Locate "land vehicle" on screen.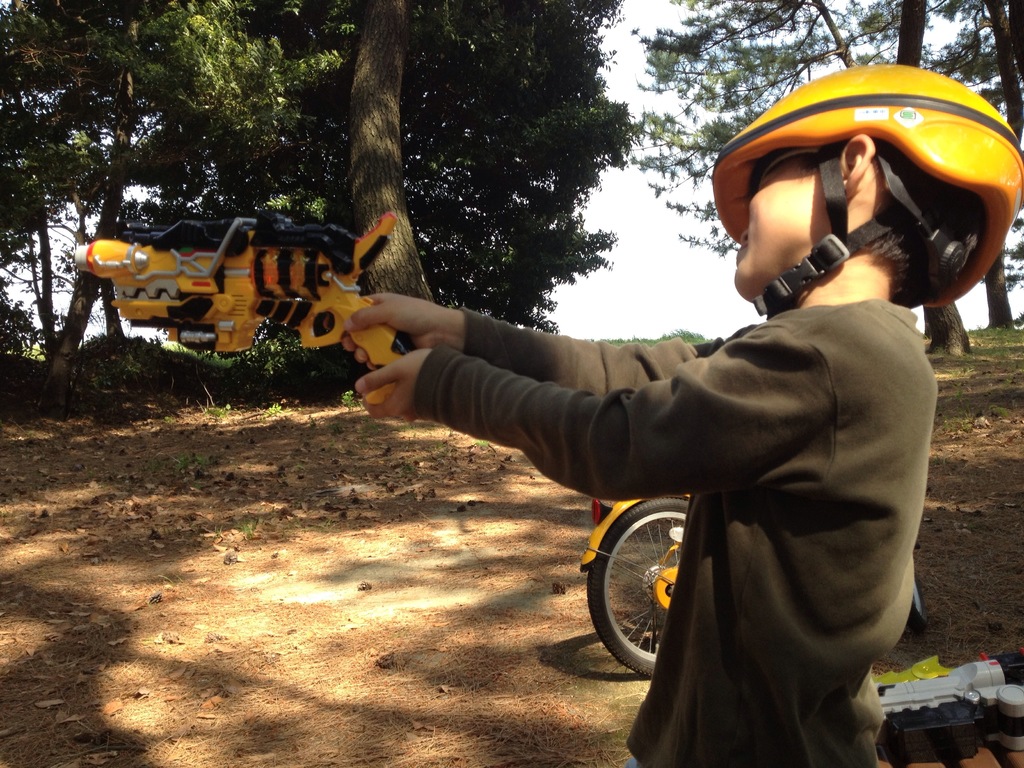
On screen at Rect(578, 492, 929, 682).
